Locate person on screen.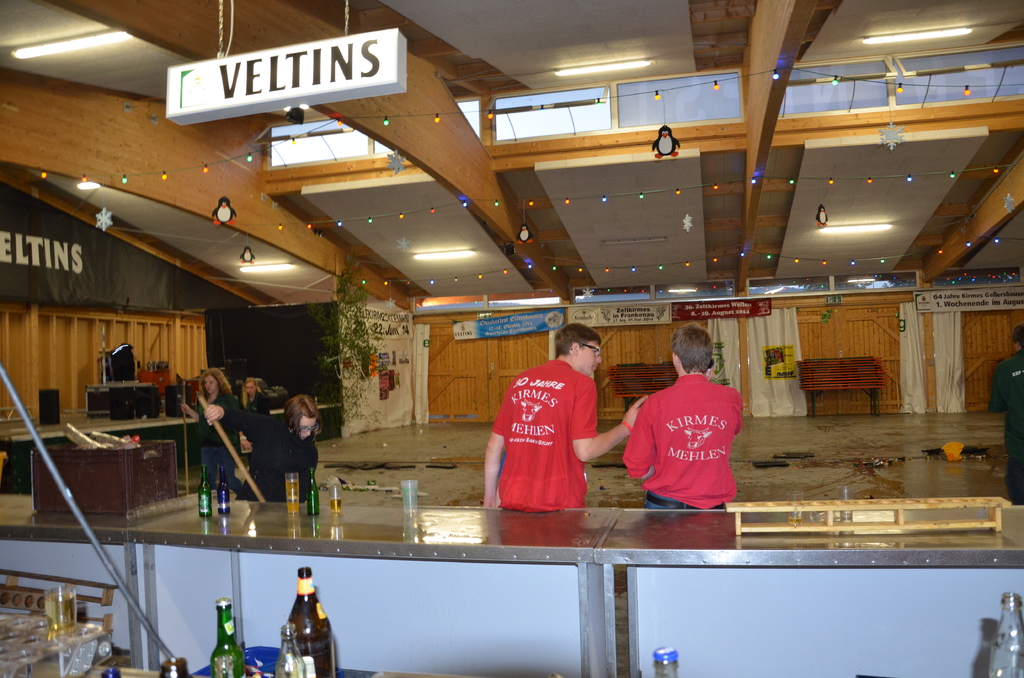
On screen at (x1=232, y1=375, x2=273, y2=419).
